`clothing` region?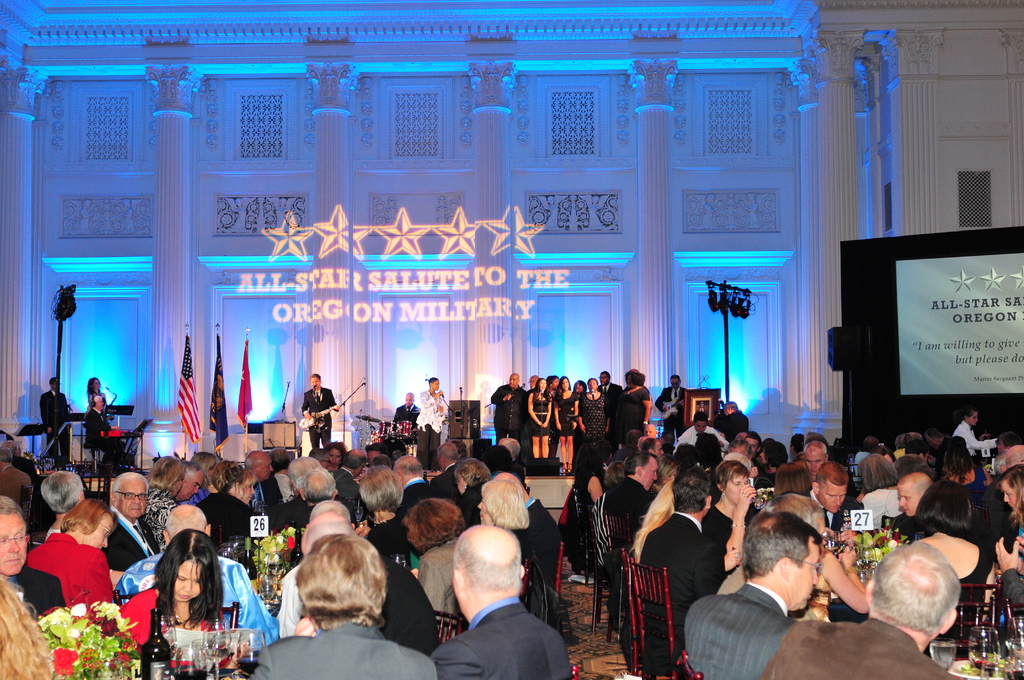
box(45, 387, 70, 467)
